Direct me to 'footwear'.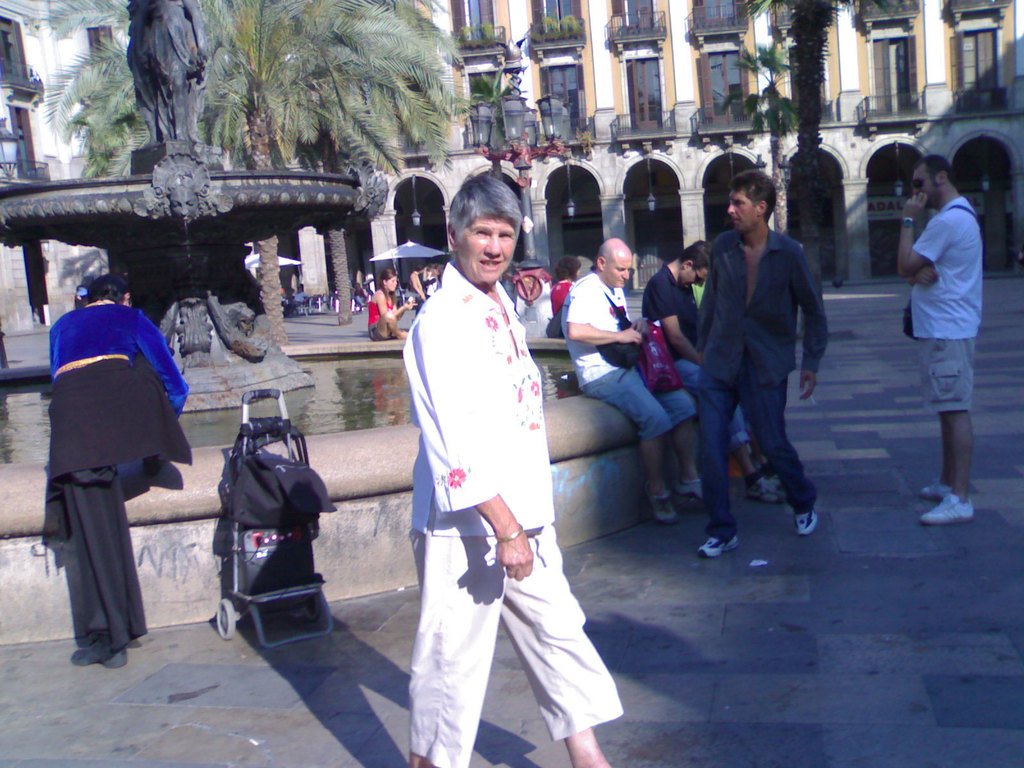
Direction: 746, 477, 787, 501.
